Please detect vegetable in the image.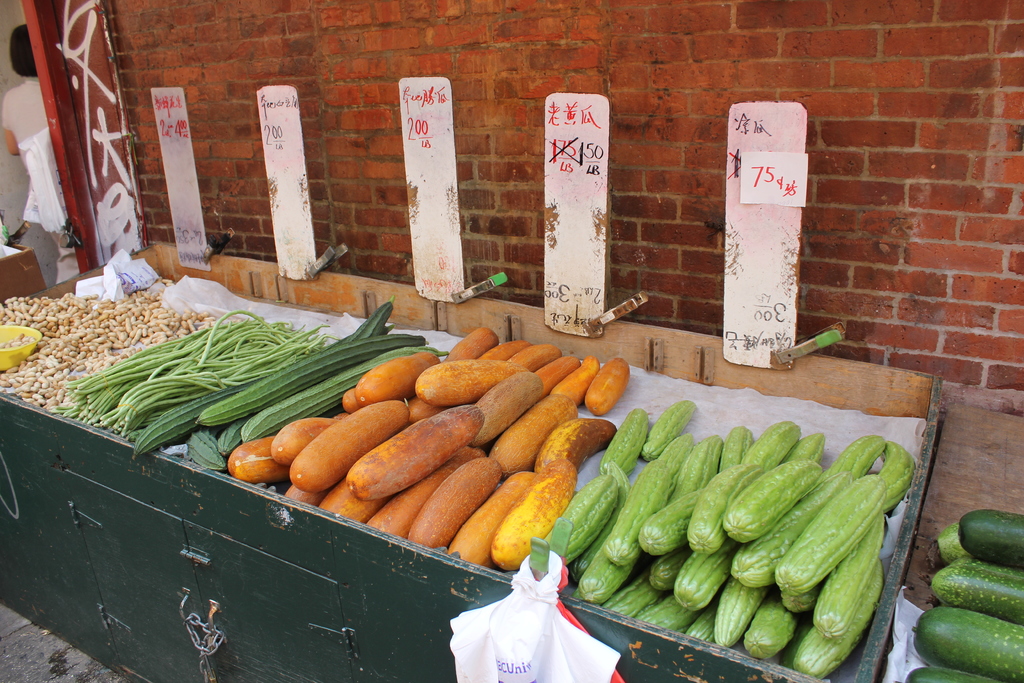
bbox(221, 416, 241, 453).
